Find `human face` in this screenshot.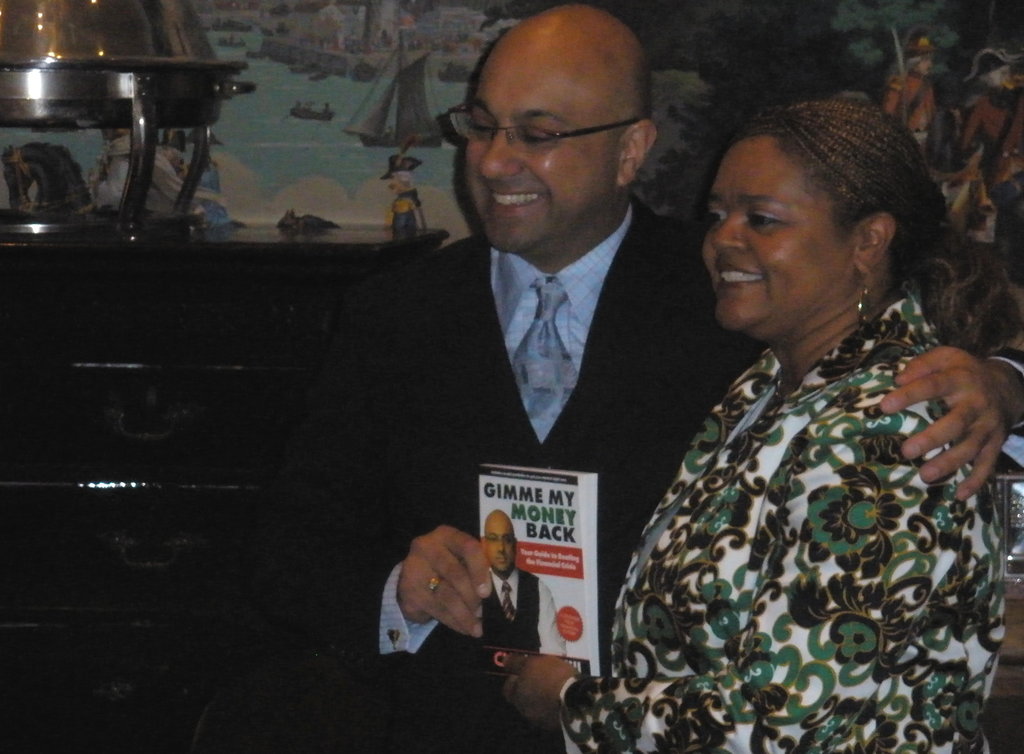
The bounding box for `human face` is Rect(706, 139, 847, 333).
